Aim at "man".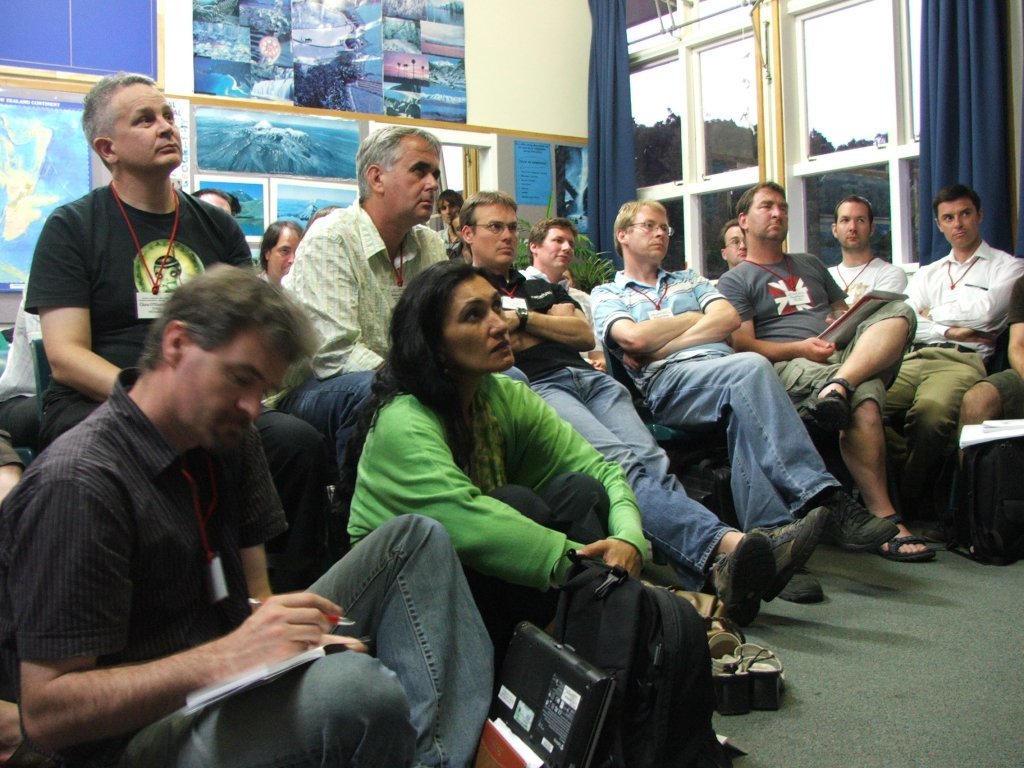
Aimed at [left=0, top=276, right=549, bottom=767].
